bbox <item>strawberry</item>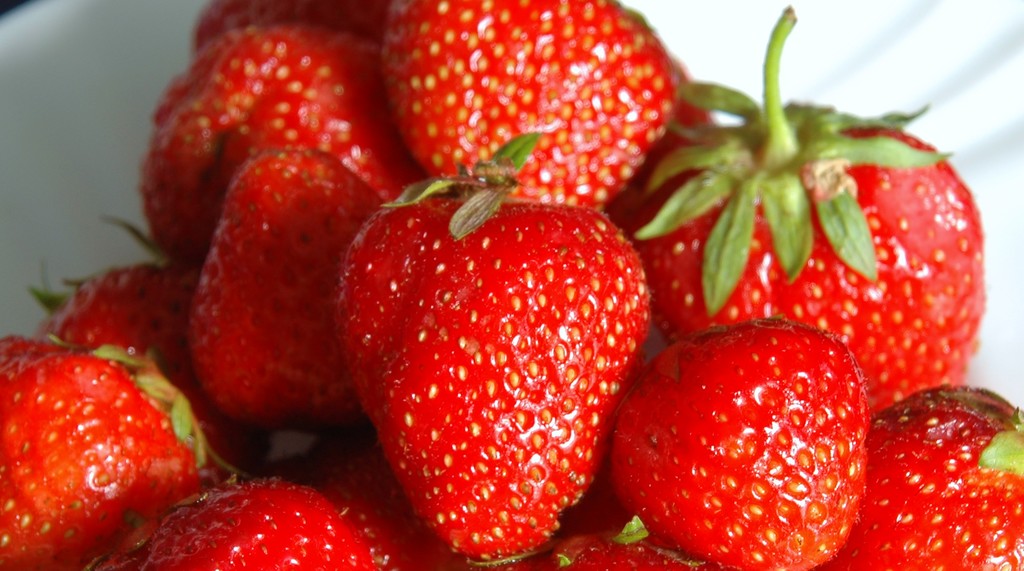
187:0:404:56
